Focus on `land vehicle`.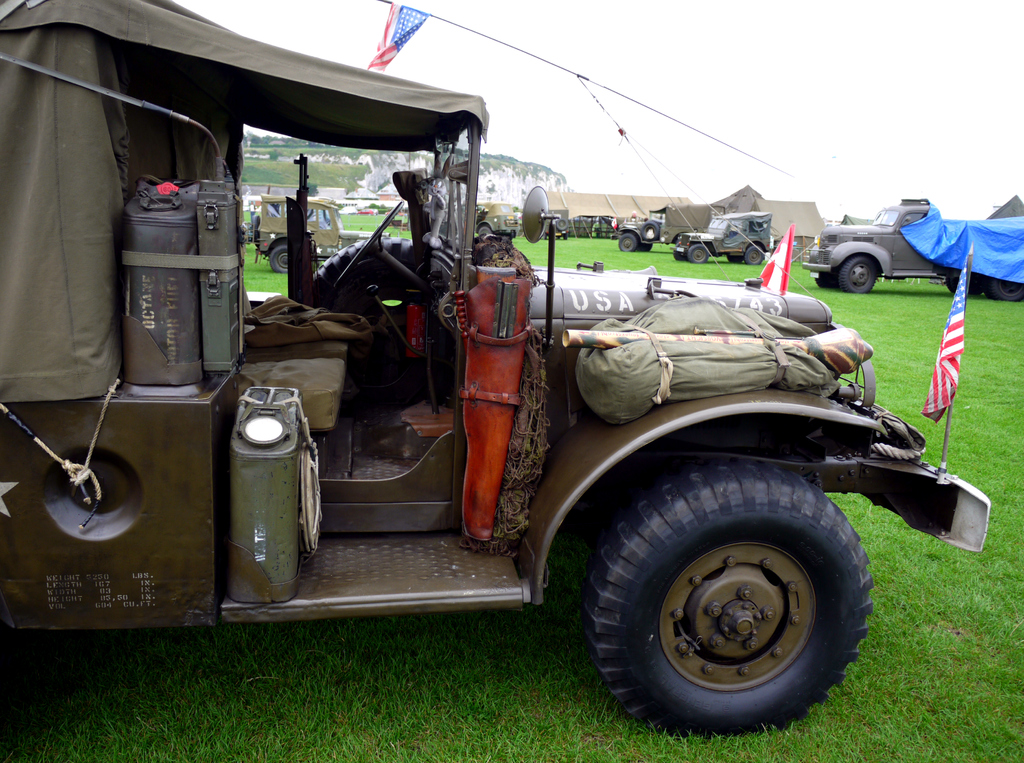
Focused at (617, 201, 726, 253).
